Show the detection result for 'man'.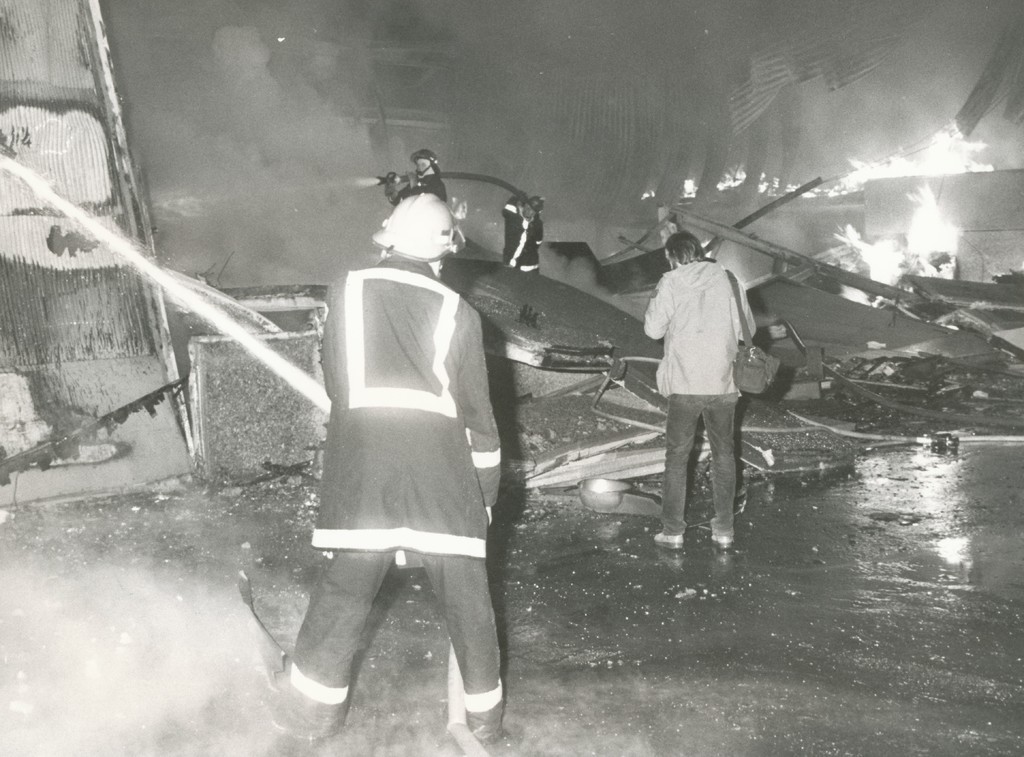
bbox=[317, 189, 508, 751].
